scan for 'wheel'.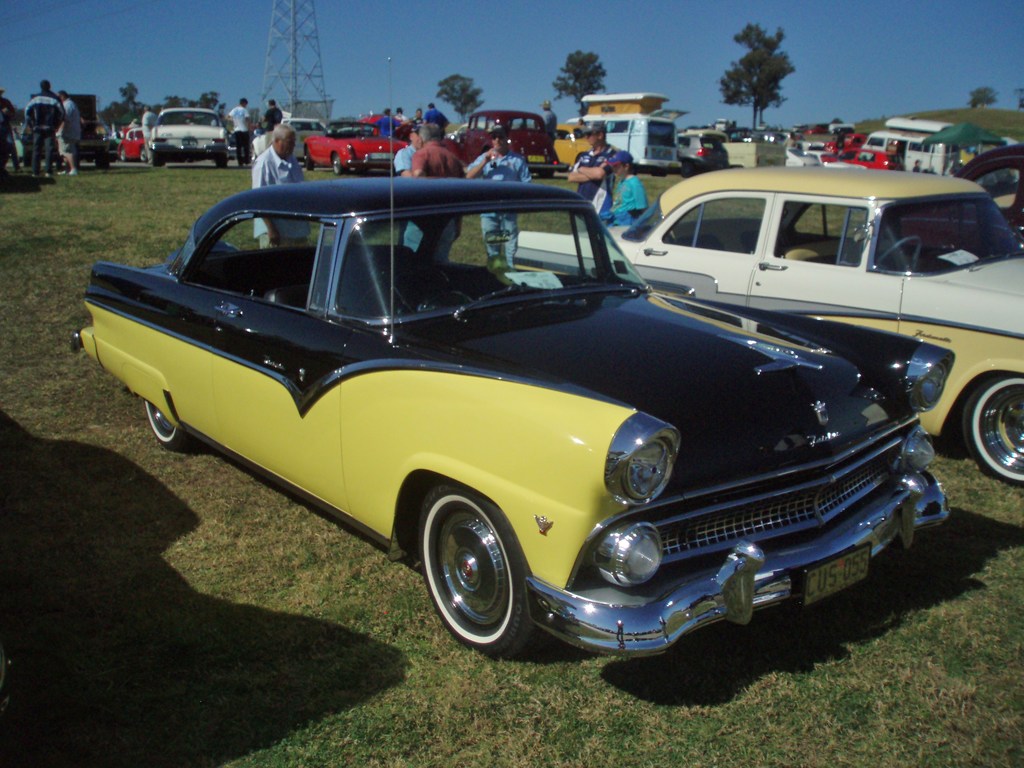
Scan result: [416,479,542,665].
